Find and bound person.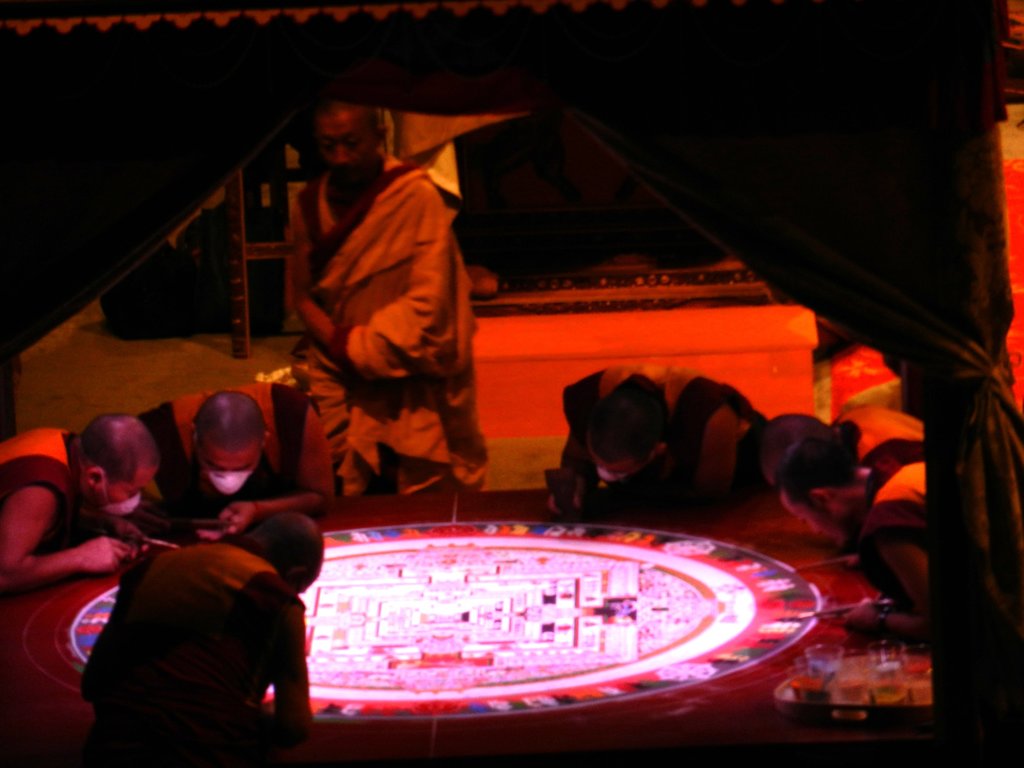
Bound: box=[134, 388, 338, 537].
